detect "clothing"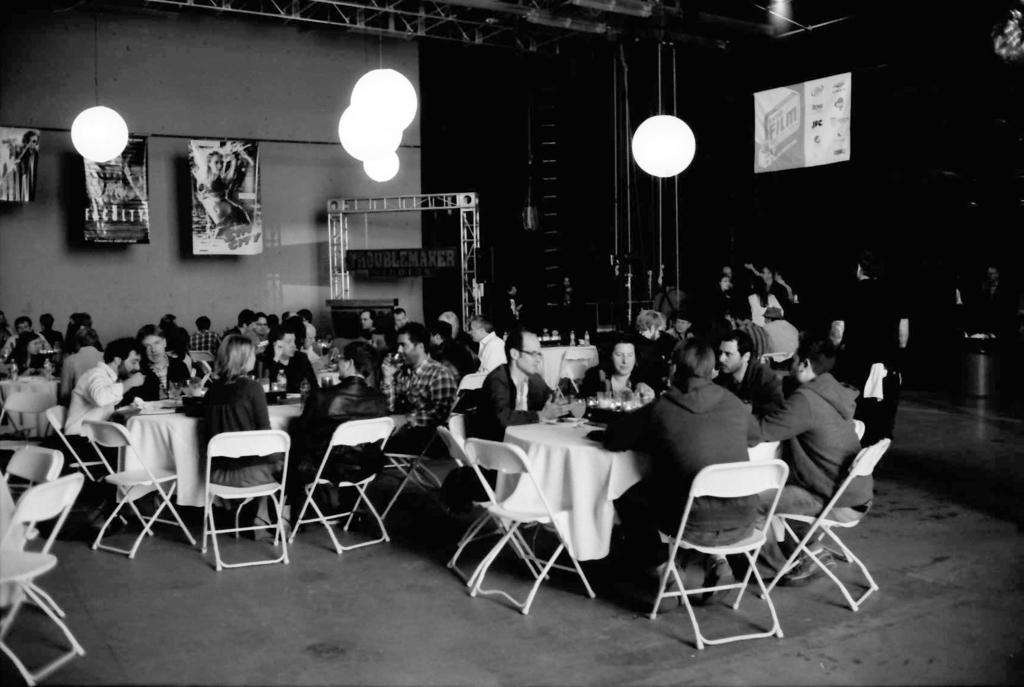
bbox(190, 331, 231, 356)
